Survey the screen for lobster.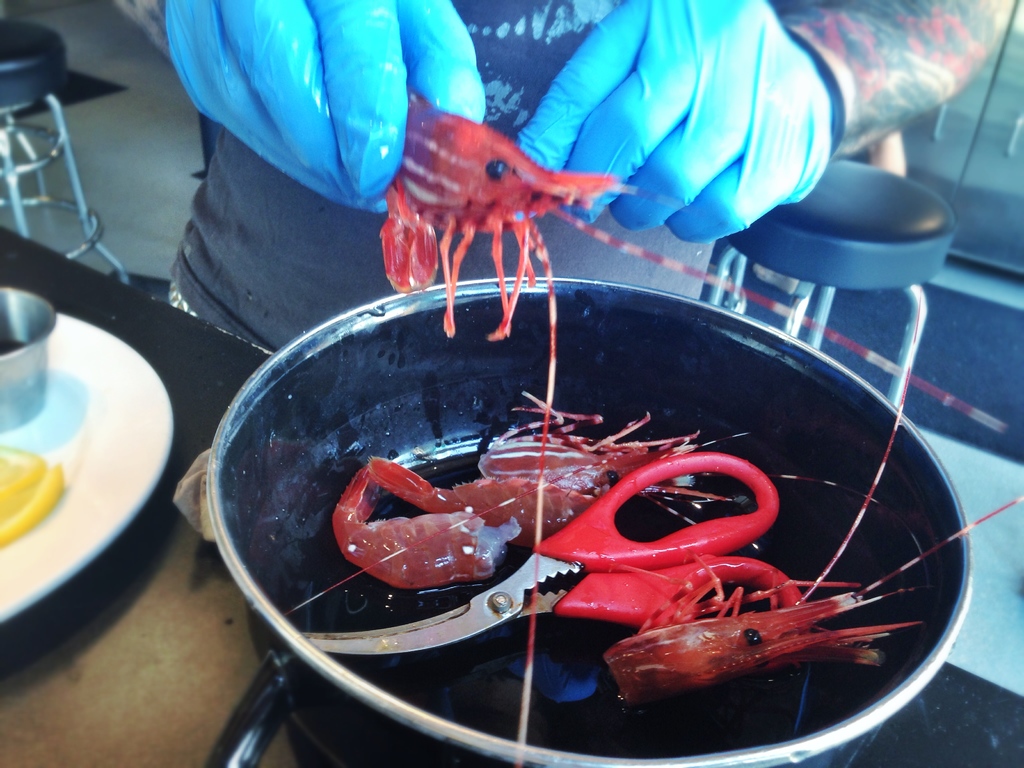
Survey found: <box>319,90,636,342</box>.
